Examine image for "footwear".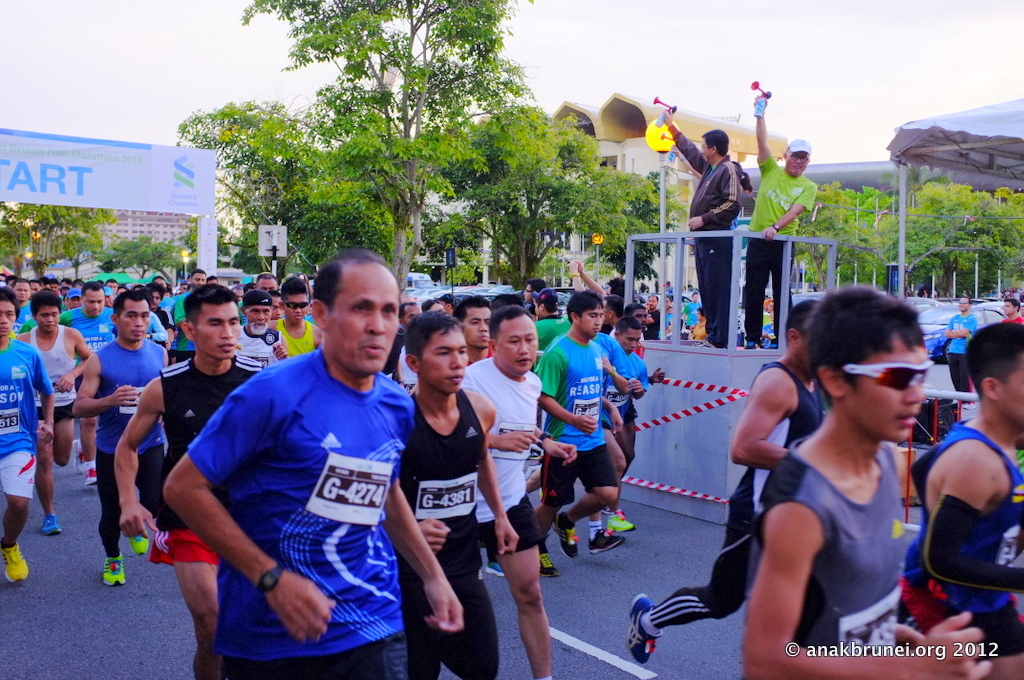
Examination result: 81/467/93/484.
